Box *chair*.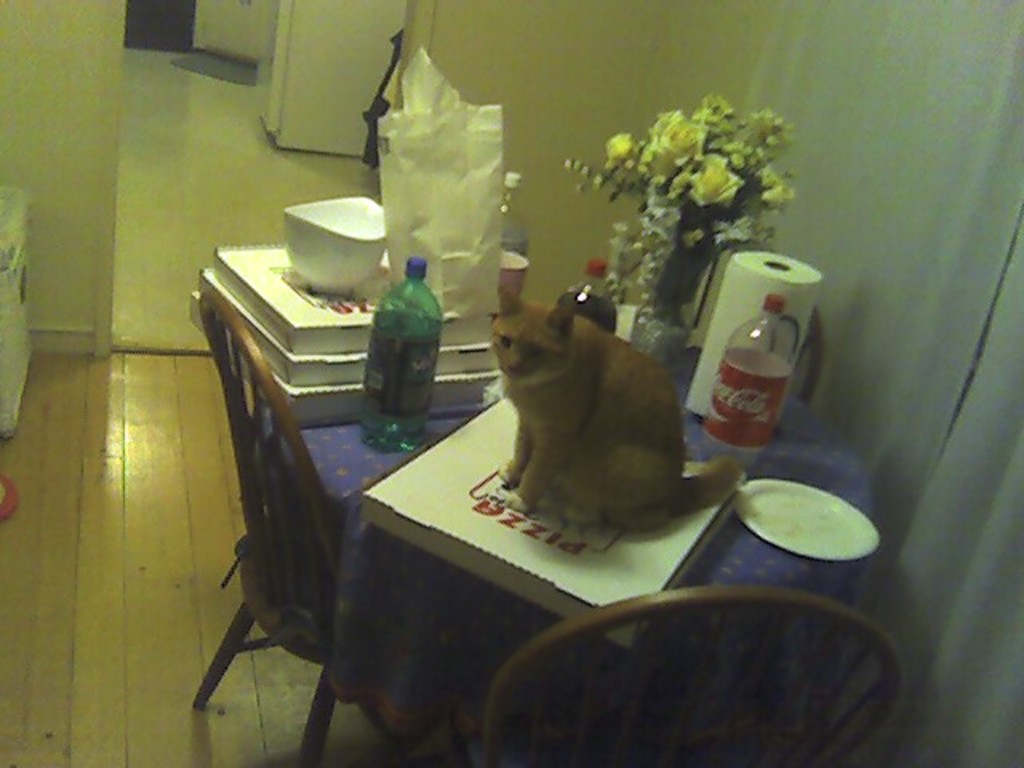
crop(464, 573, 914, 766).
